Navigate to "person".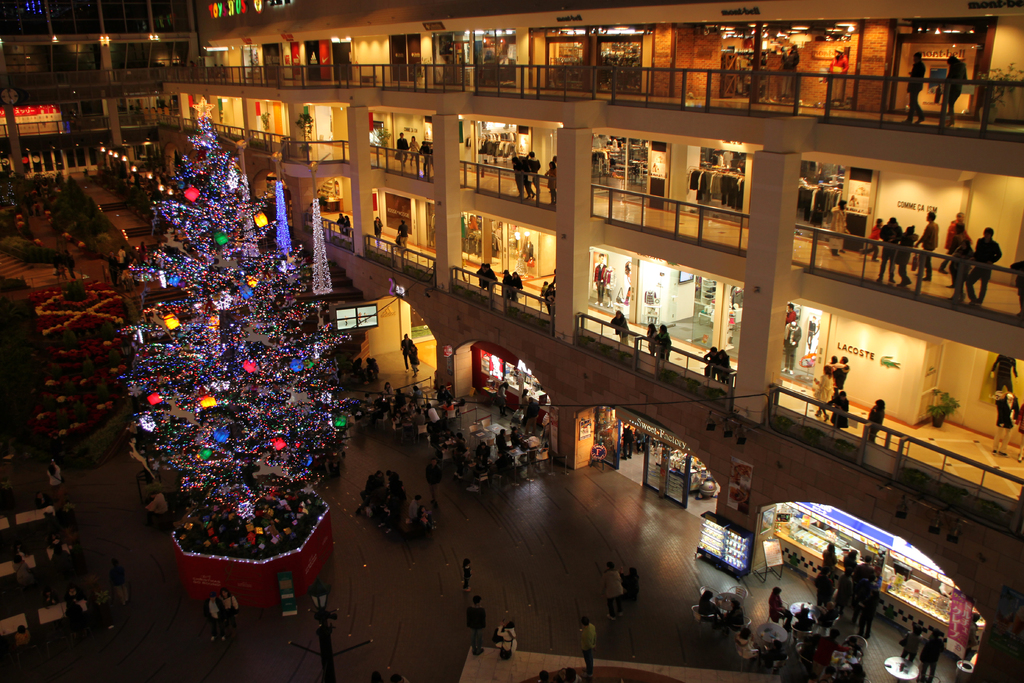
Navigation target: box=[465, 599, 493, 653].
